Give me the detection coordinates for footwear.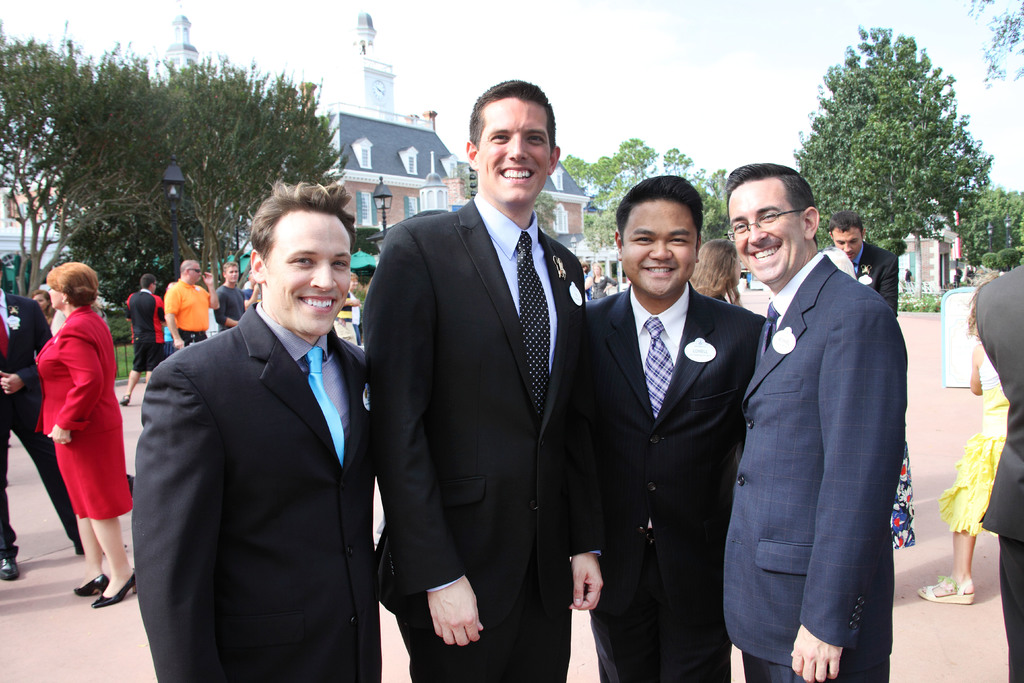
<bbox>120, 393, 132, 403</bbox>.
